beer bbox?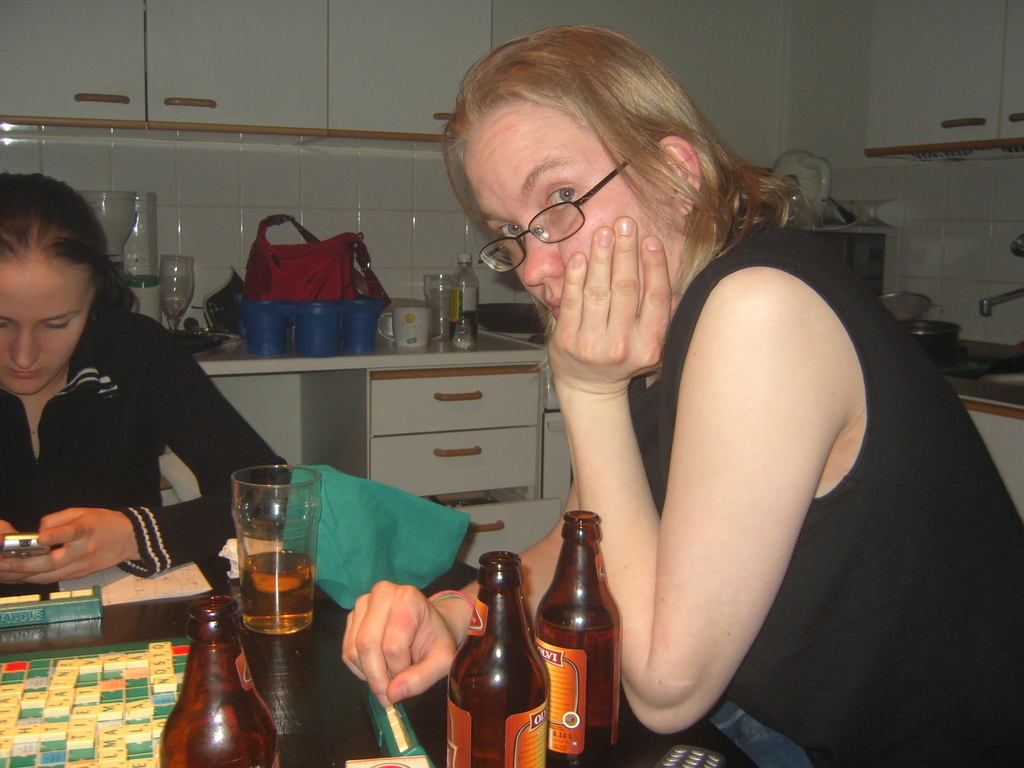
232:460:324:637
